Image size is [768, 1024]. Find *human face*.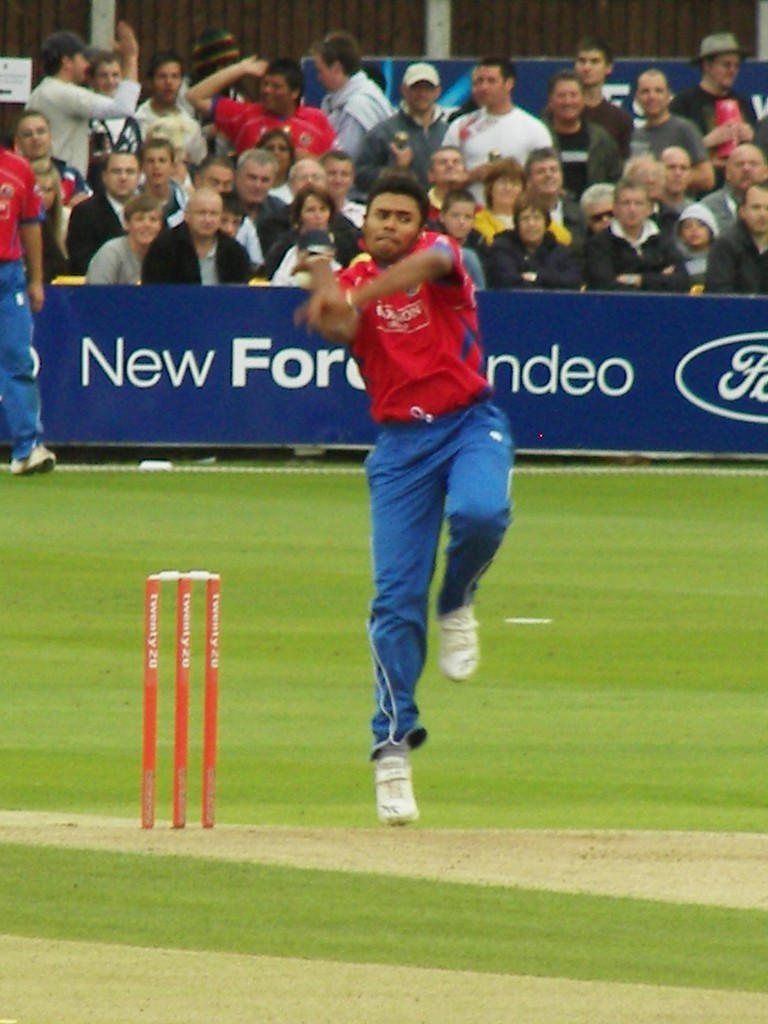
l=551, t=79, r=581, b=122.
